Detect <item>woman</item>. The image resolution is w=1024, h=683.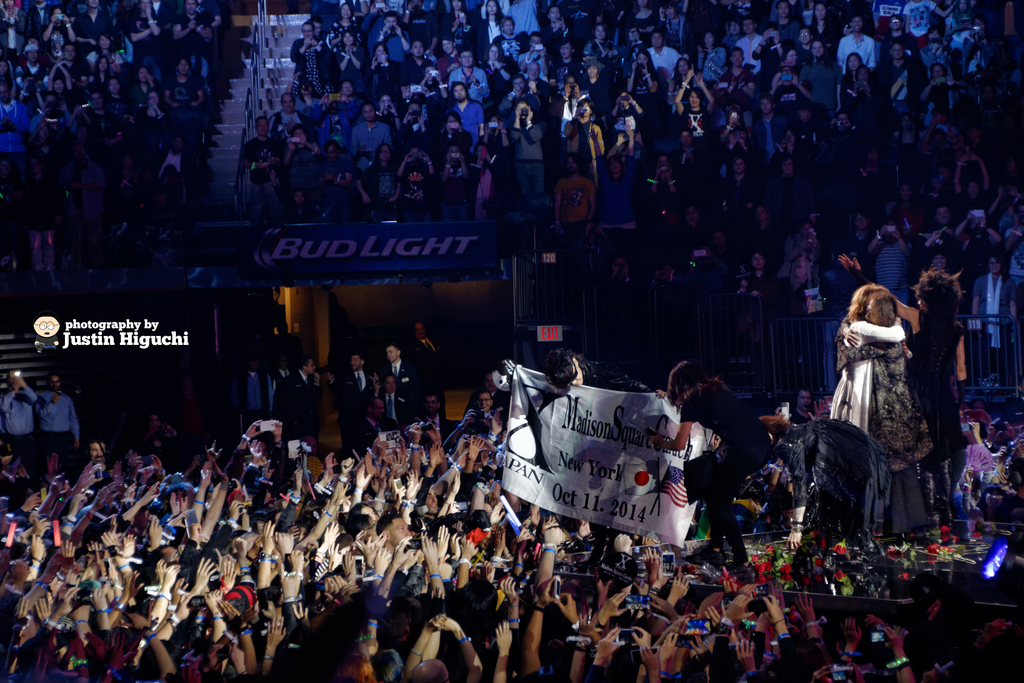
[834,252,968,513].
